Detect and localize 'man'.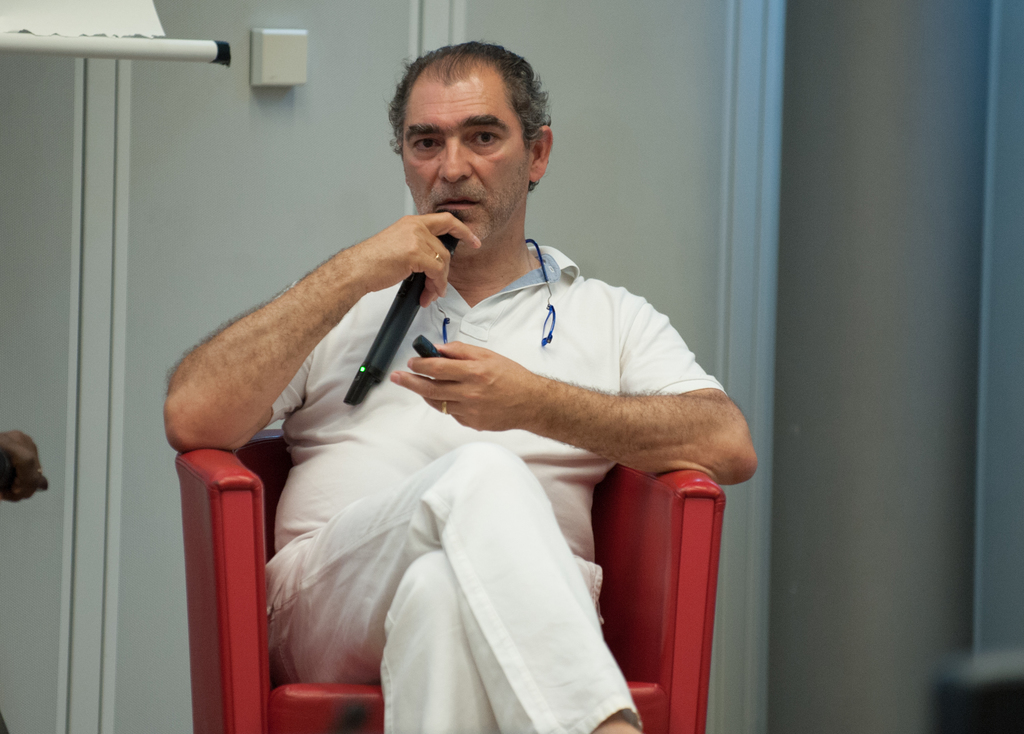
Localized at BBox(161, 72, 756, 688).
